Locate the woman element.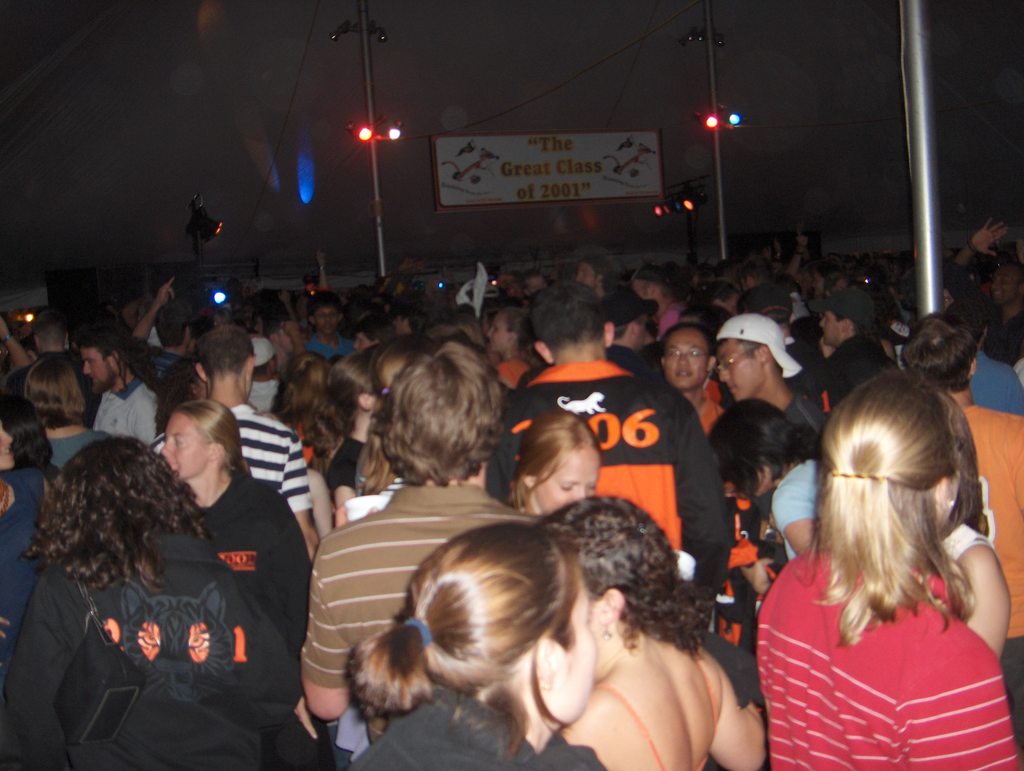
Element bbox: bbox=[153, 398, 315, 667].
